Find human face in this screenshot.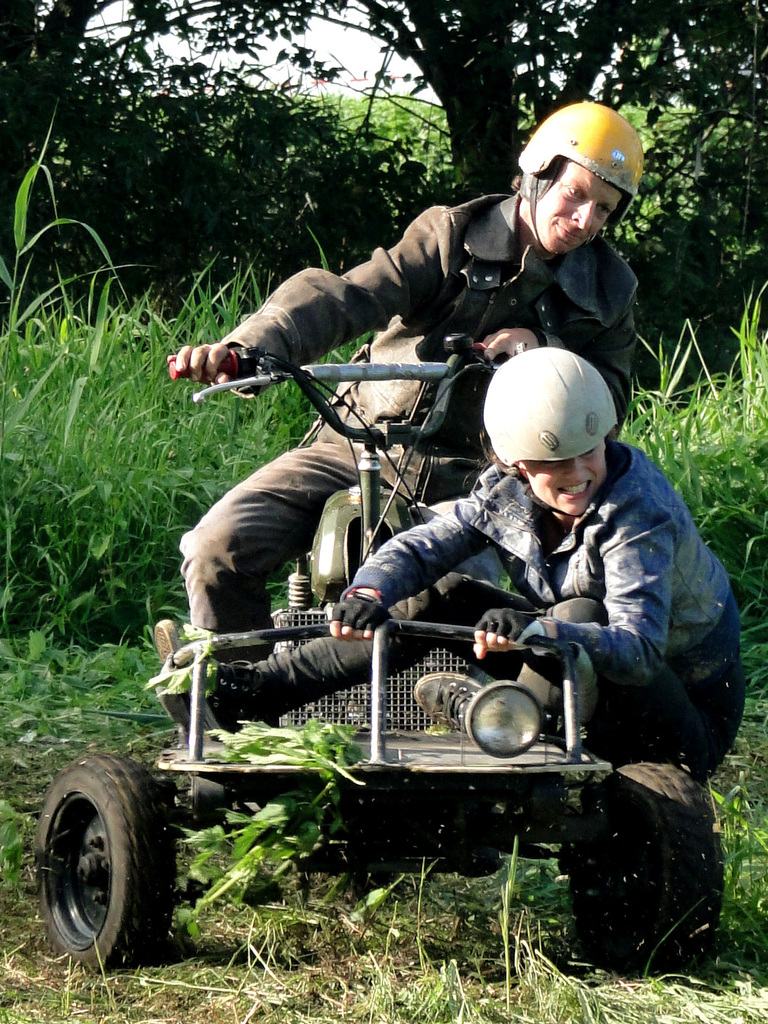
The bounding box for human face is (530, 434, 607, 517).
